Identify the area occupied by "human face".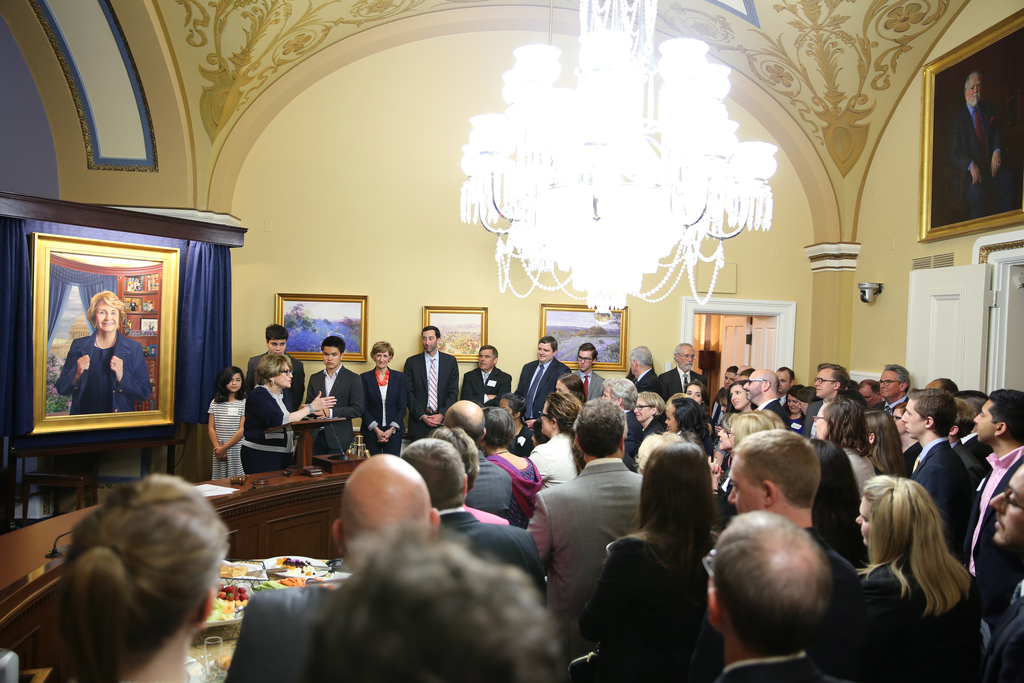
Area: <bbox>857, 388, 873, 406</bbox>.
